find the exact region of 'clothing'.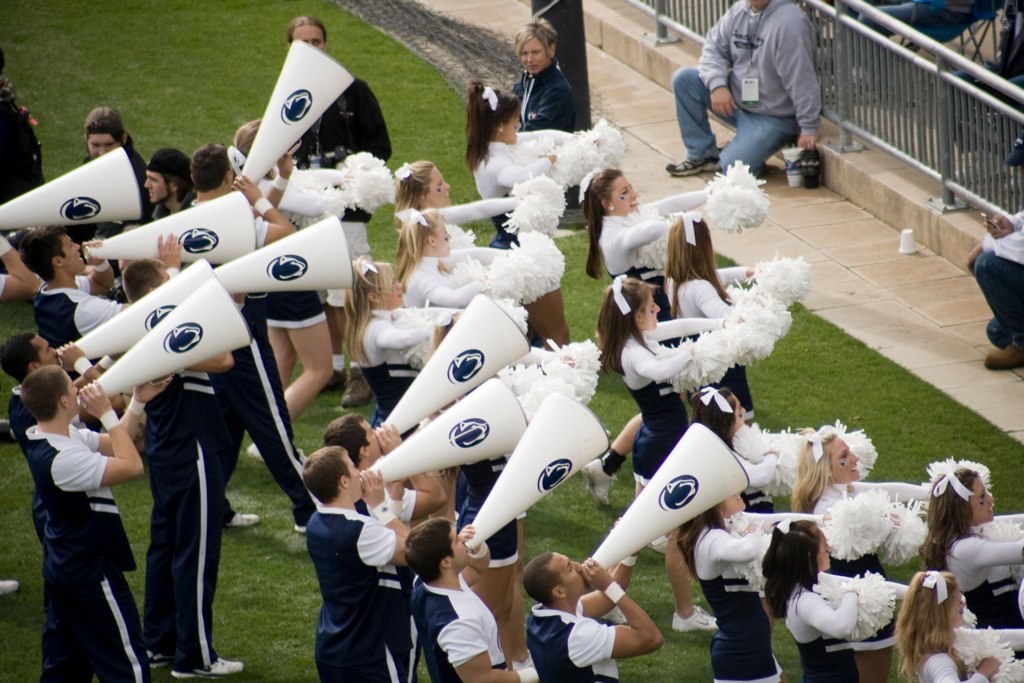
Exact region: [17,393,130,642].
